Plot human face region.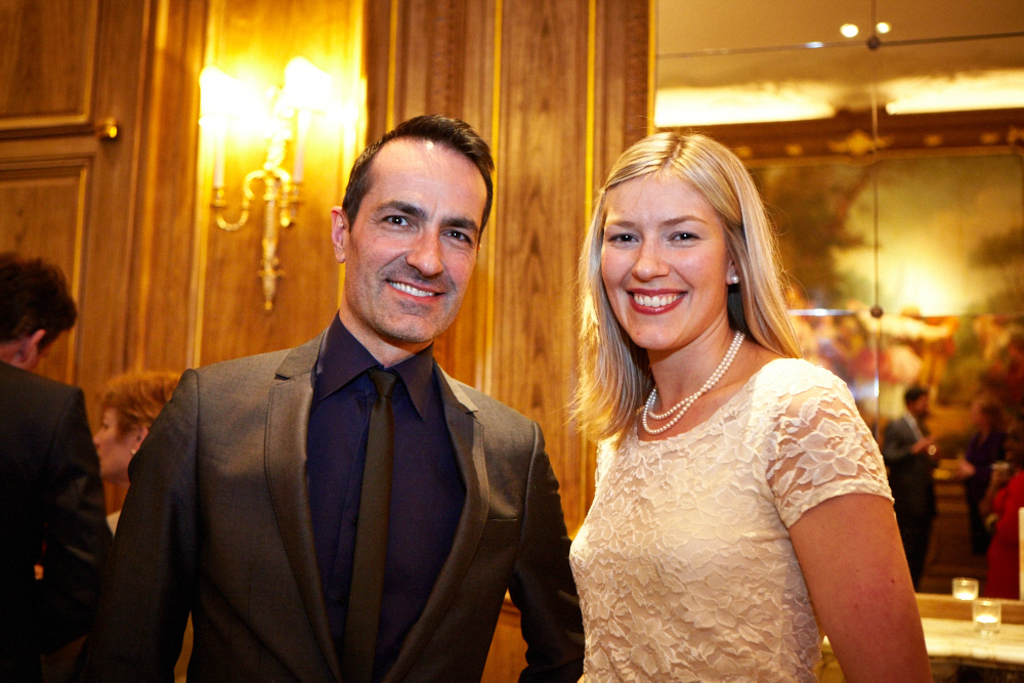
Plotted at [x1=915, y1=392, x2=926, y2=414].
